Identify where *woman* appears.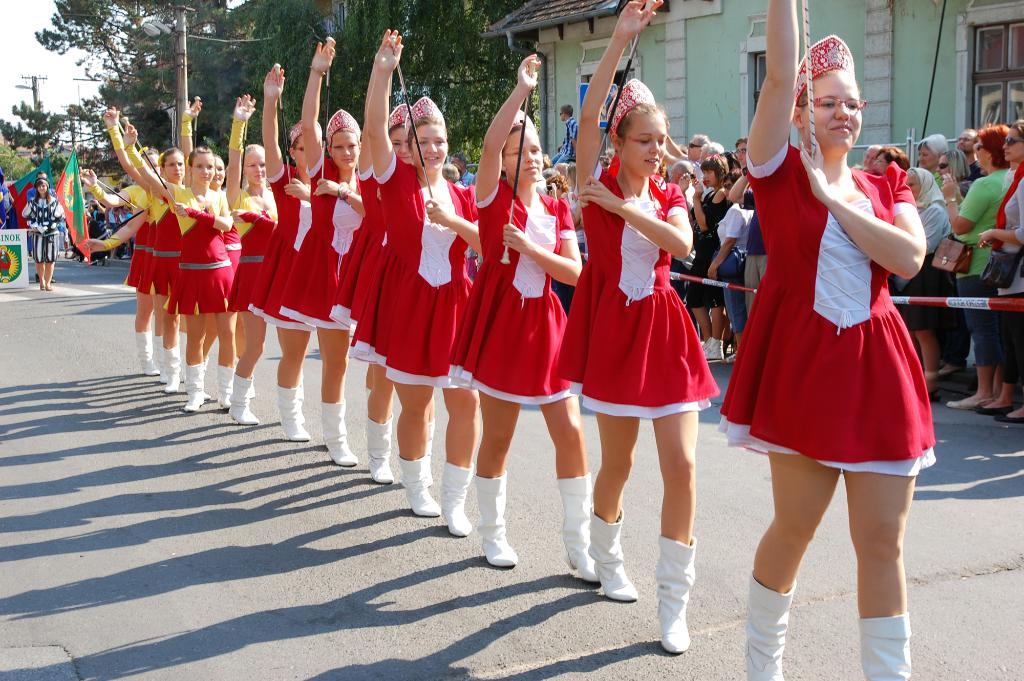
Appears at 938, 151, 978, 377.
